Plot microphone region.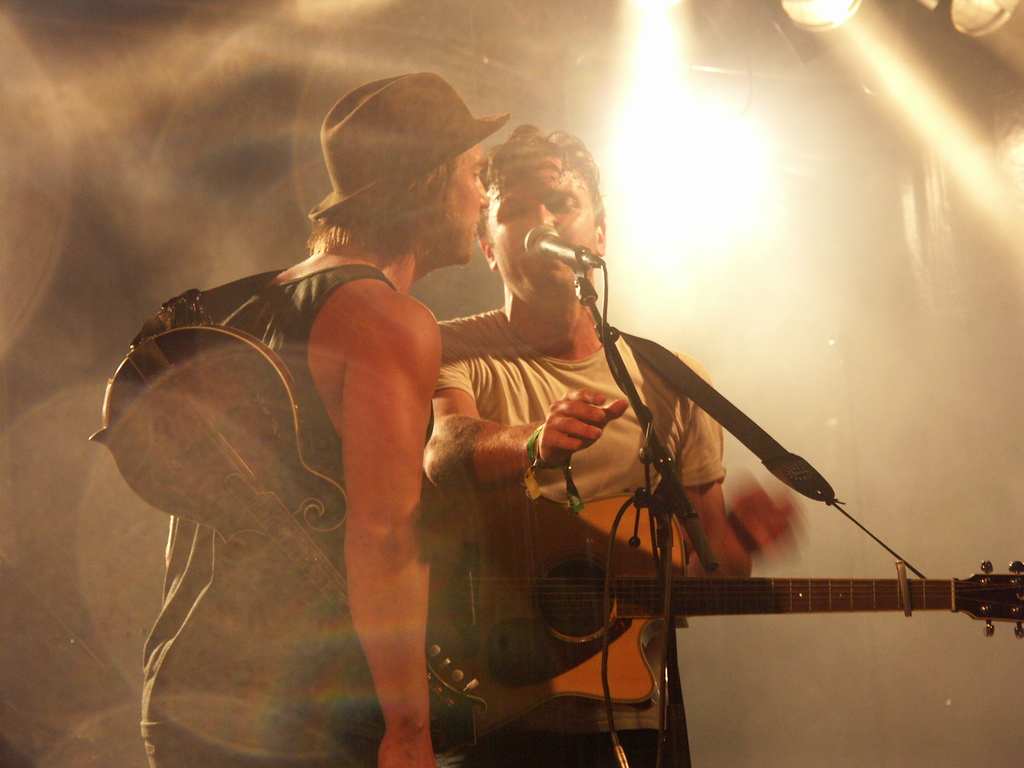
Plotted at pyautogui.locateOnScreen(520, 226, 608, 273).
